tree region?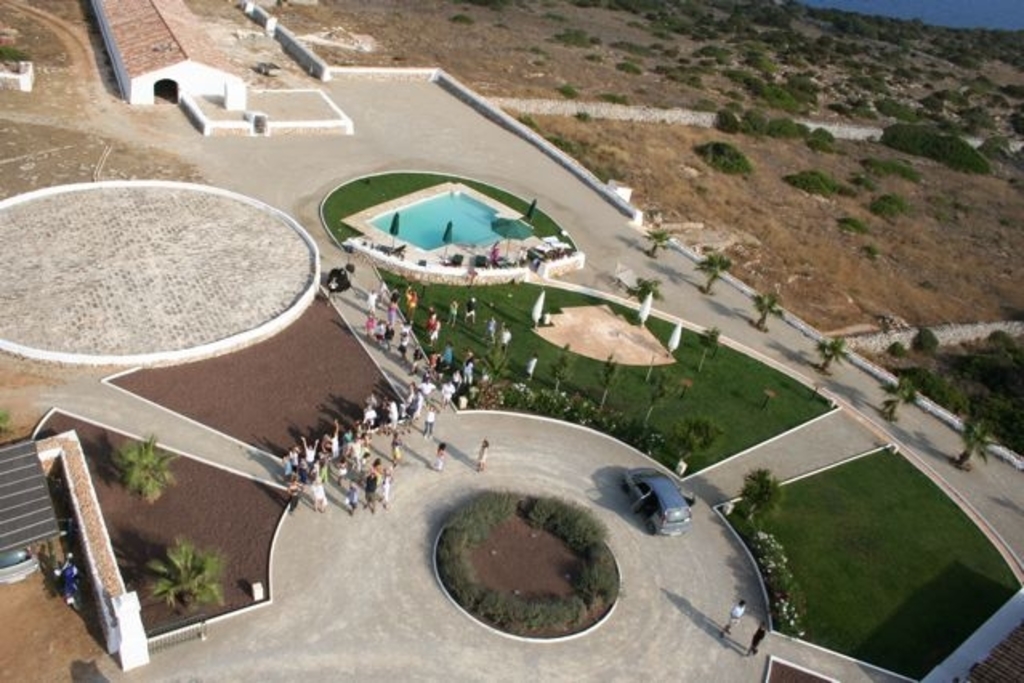
bbox(691, 249, 732, 301)
